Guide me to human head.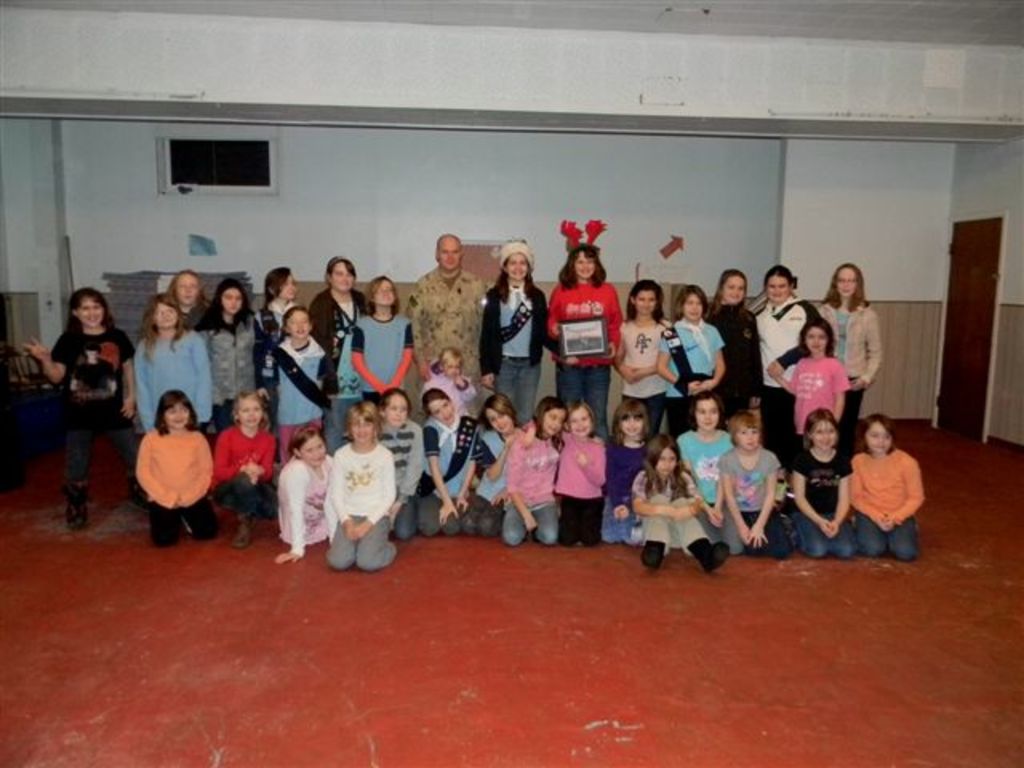
Guidance: {"left": 718, "top": 272, "right": 749, "bottom": 307}.
